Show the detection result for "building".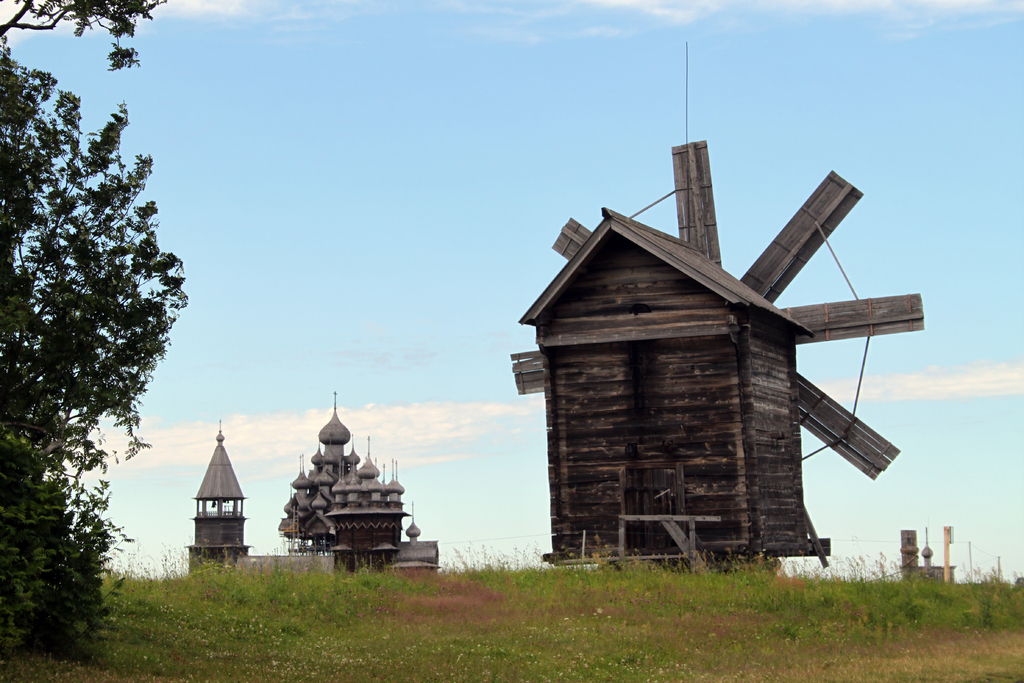
[left=184, top=421, right=252, bottom=571].
